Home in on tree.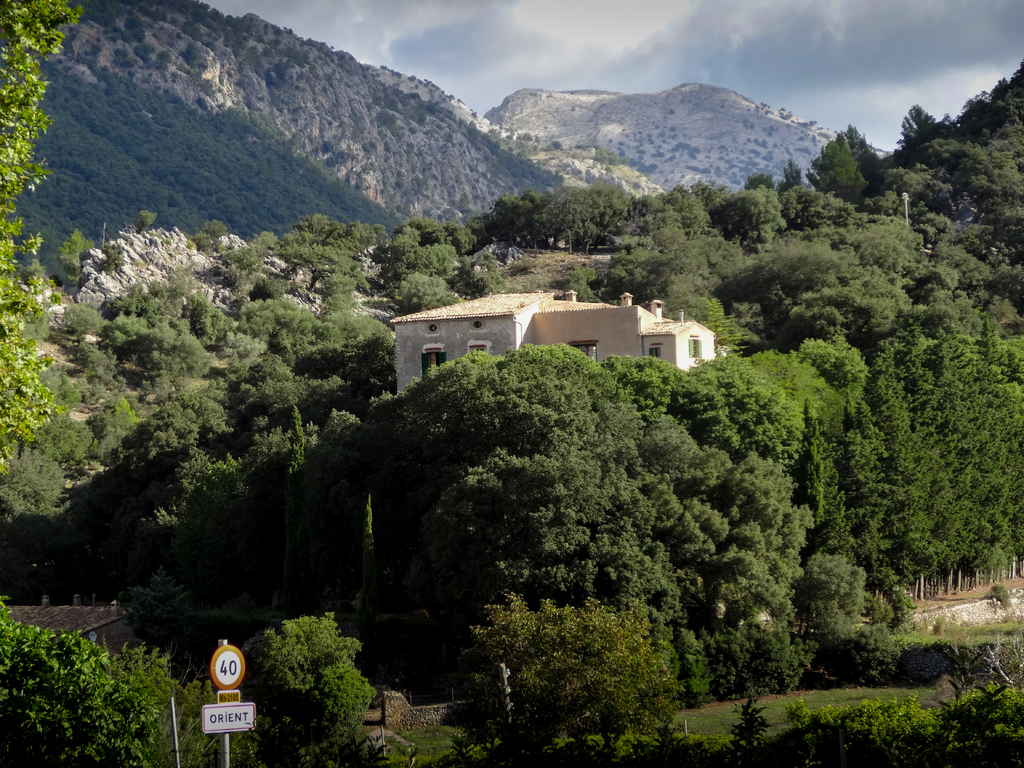
Homed in at Rect(811, 129, 868, 231).
